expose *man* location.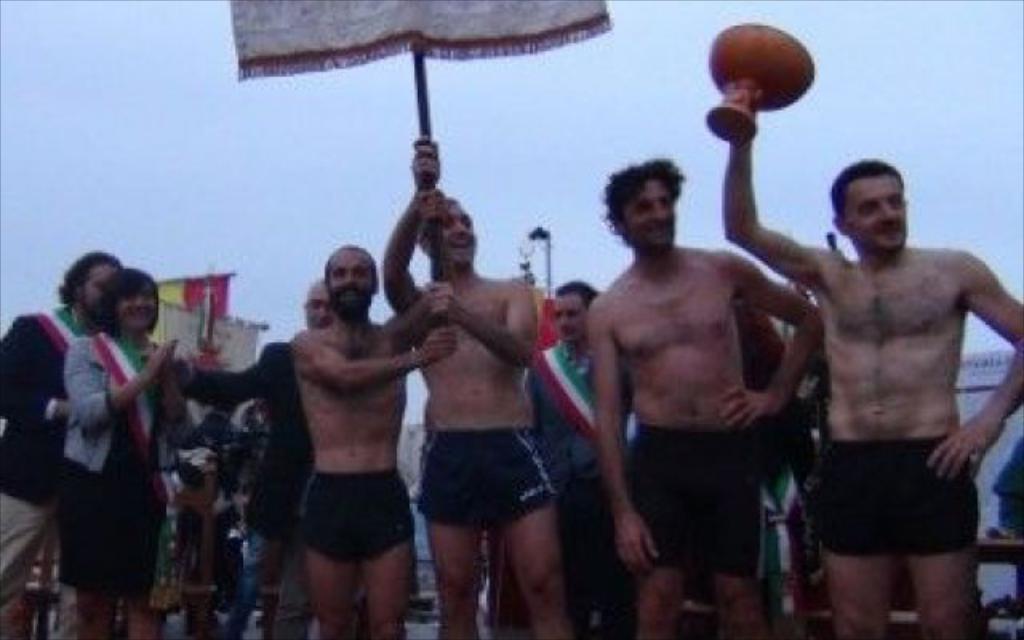
Exposed at (582,157,829,638).
